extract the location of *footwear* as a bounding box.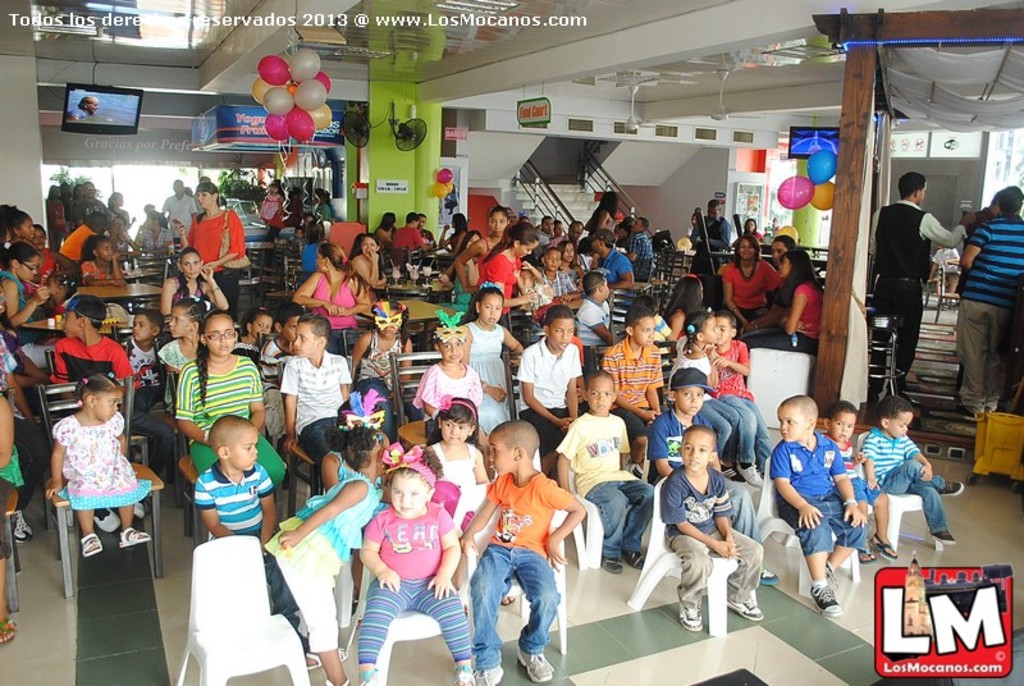
(left=870, top=535, right=902, bottom=557).
